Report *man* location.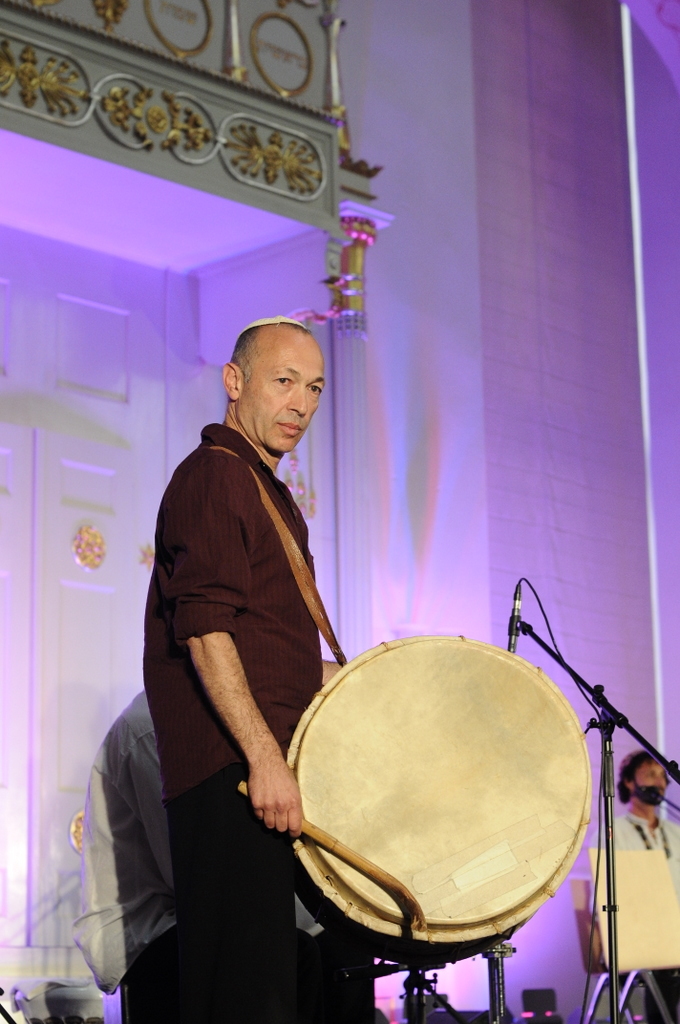
Report: [x1=593, y1=749, x2=679, y2=1017].
